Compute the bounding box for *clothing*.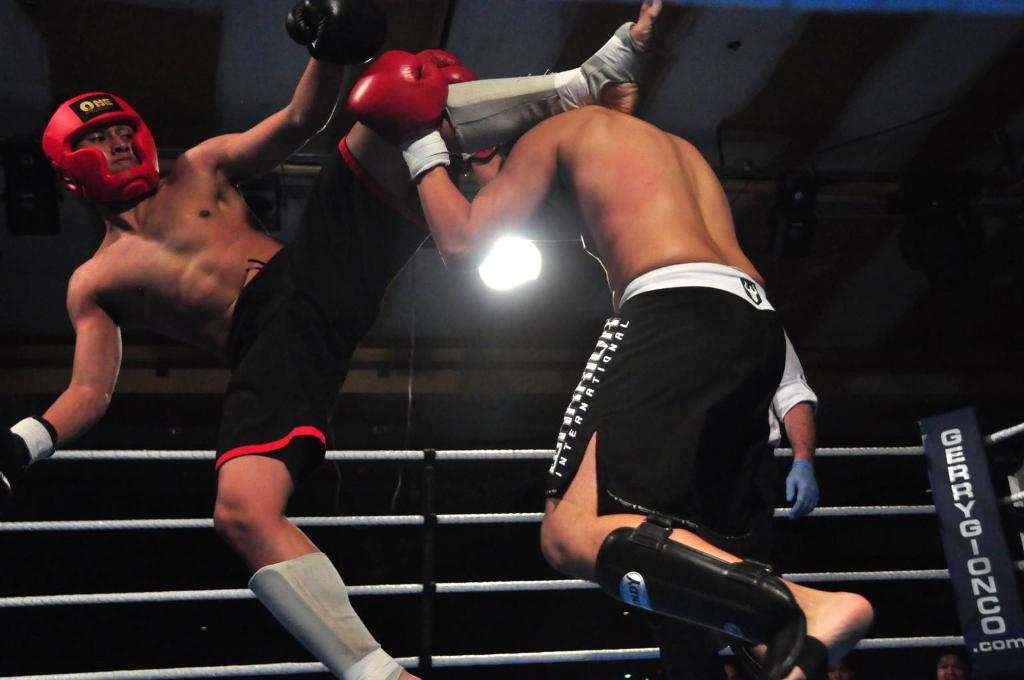
select_region(207, 130, 457, 493).
